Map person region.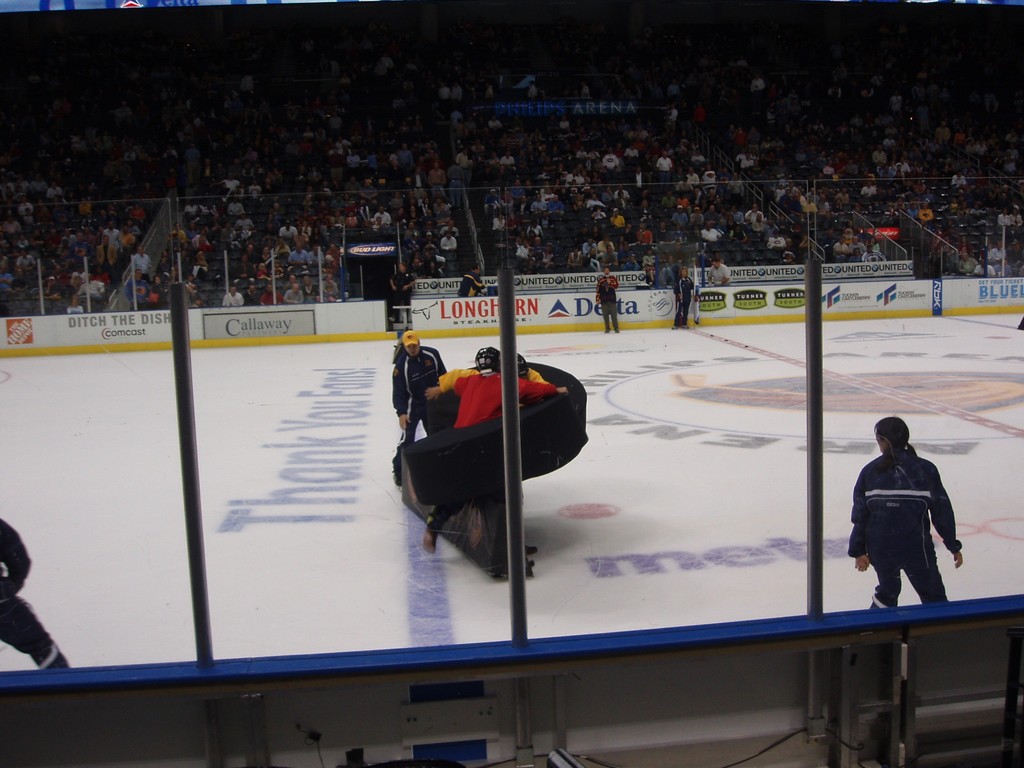
Mapped to locate(220, 287, 242, 307).
